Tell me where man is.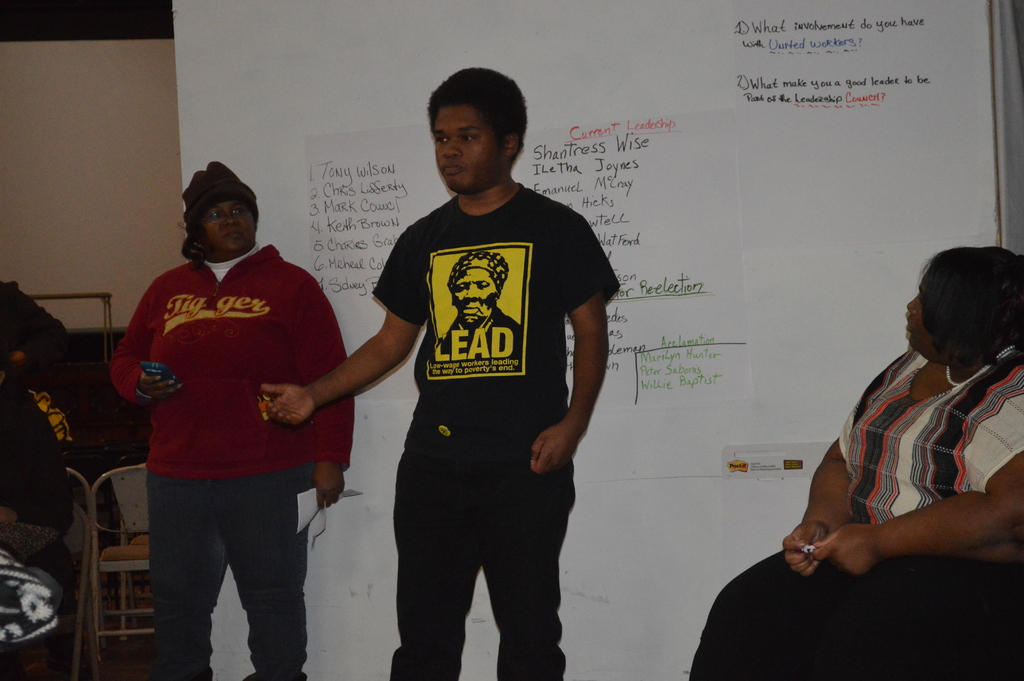
man is at Rect(259, 67, 617, 680).
